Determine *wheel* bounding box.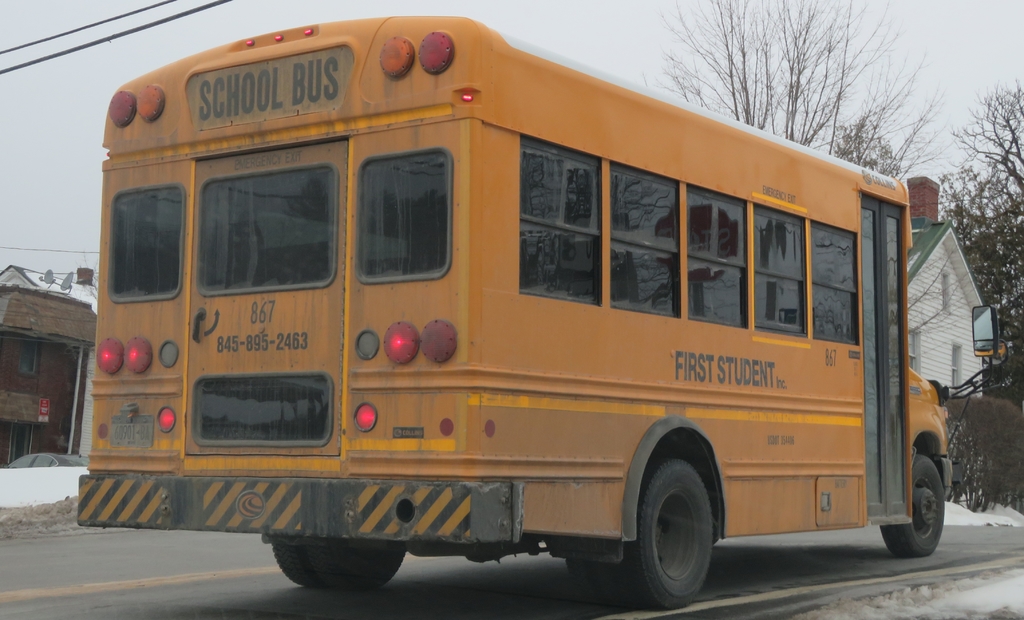
Determined: {"left": 629, "top": 459, "right": 731, "bottom": 599}.
